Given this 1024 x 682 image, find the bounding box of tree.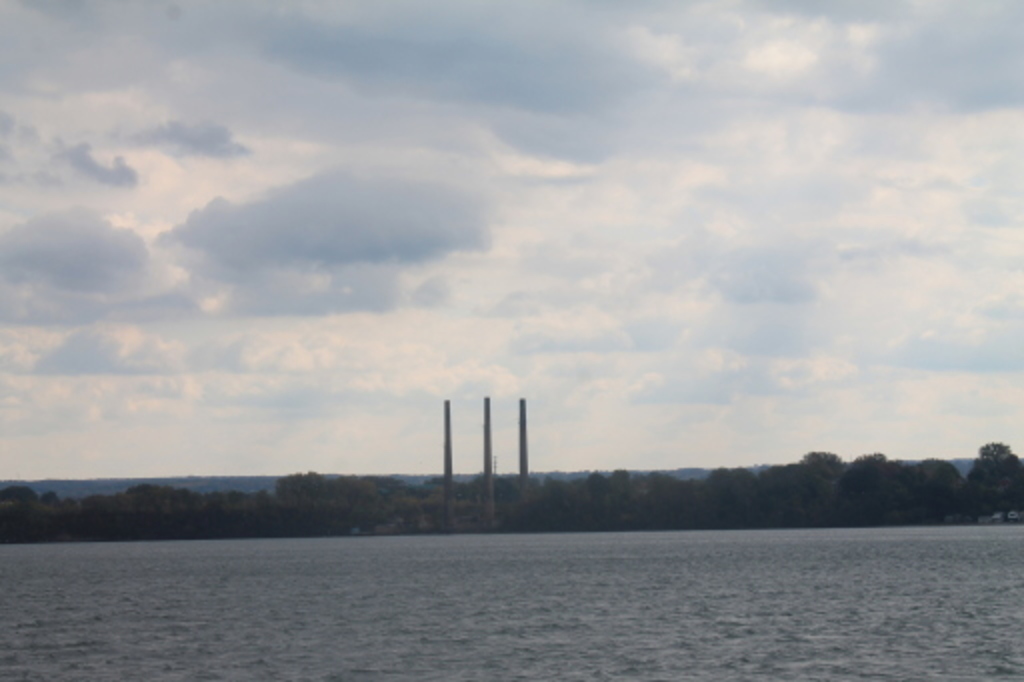
detection(270, 472, 372, 540).
